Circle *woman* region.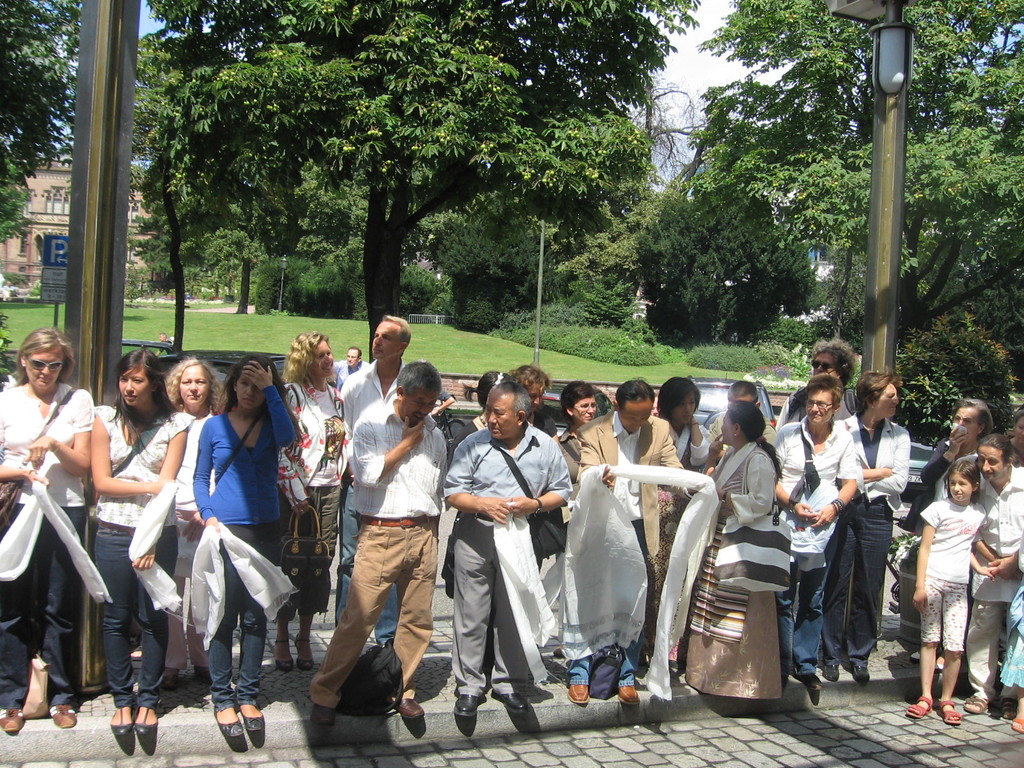
Region: select_region(772, 373, 856, 683).
